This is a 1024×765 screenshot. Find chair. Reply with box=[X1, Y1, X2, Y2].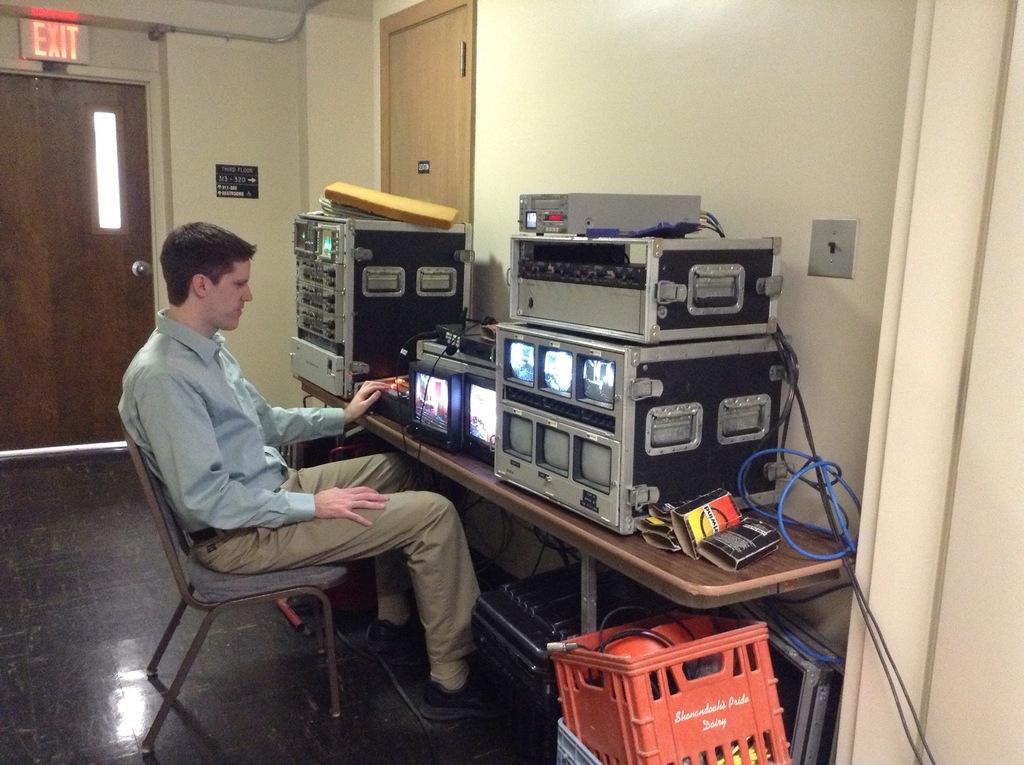
box=[115, 406, 357, 757].
